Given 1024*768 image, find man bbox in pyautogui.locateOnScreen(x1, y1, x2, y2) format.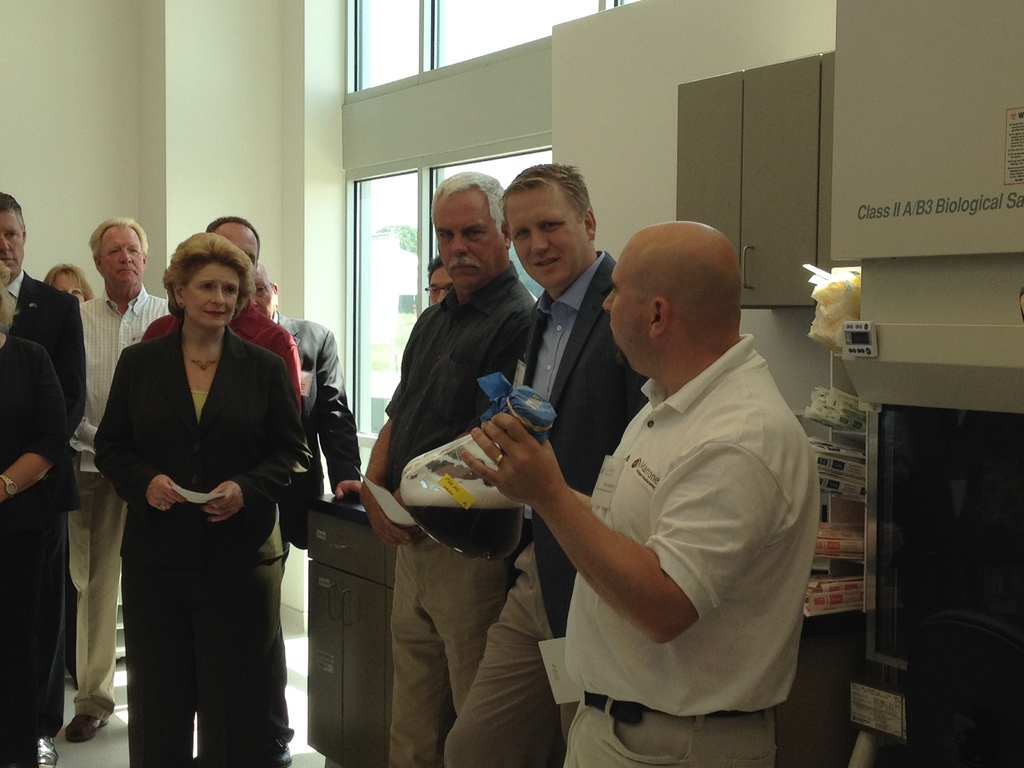
pyautogui.locateOnScreen(0, 190, 86, 767).
